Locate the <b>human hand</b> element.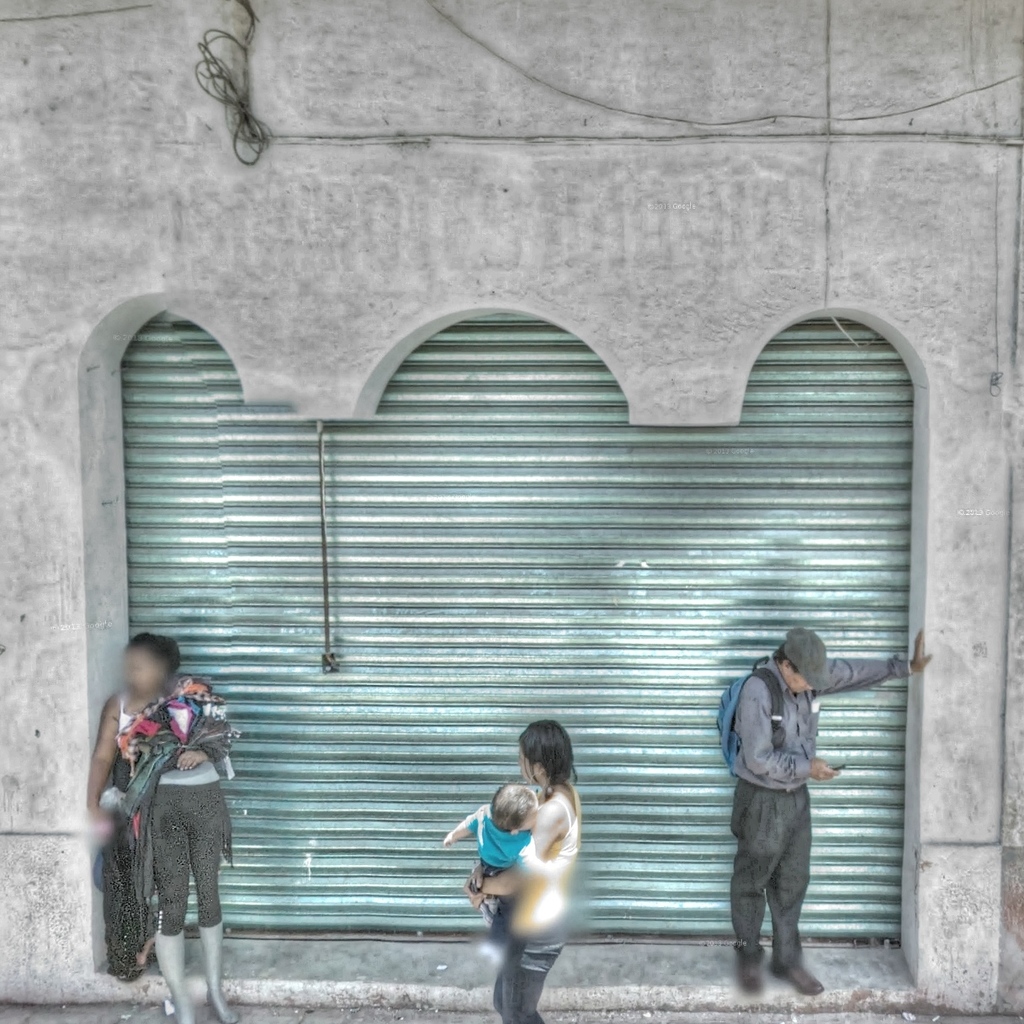
Element bbox: (913,629,932,671).
